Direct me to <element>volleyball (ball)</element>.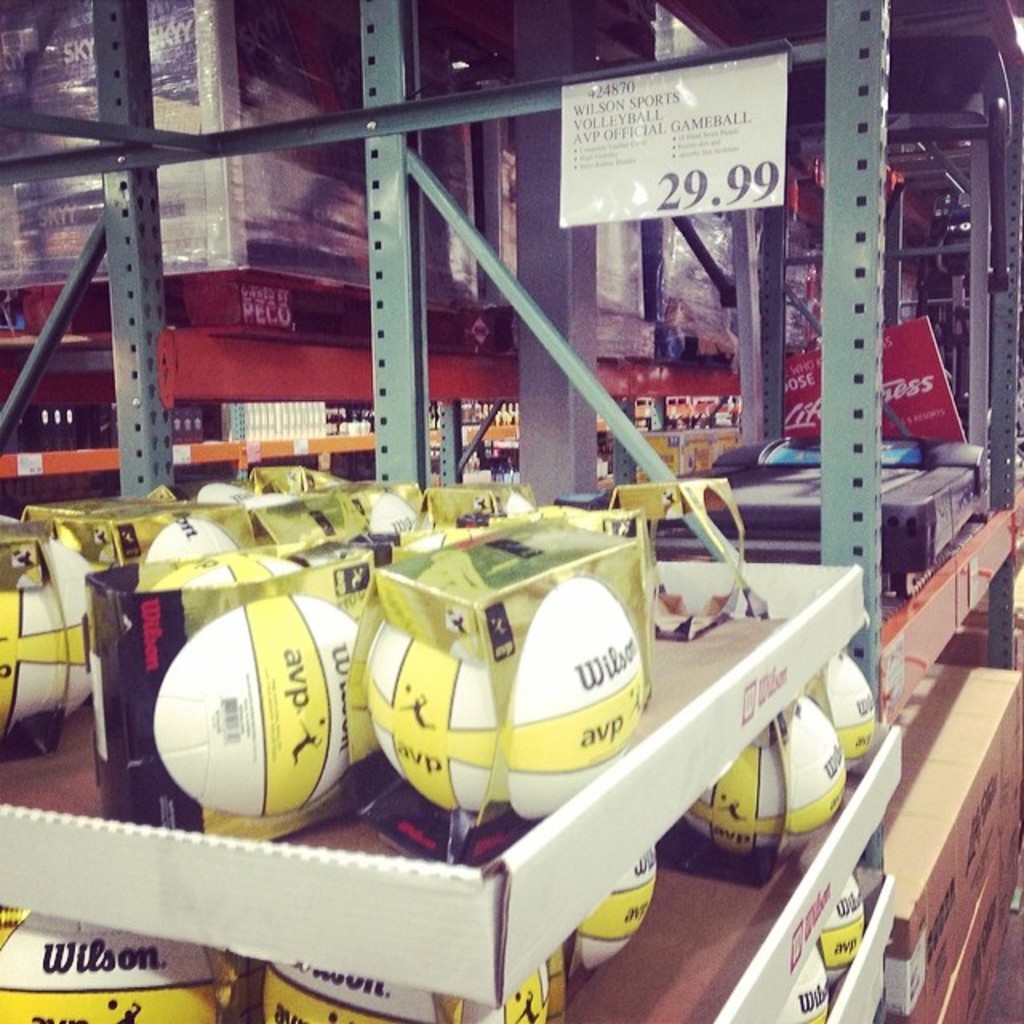
Direction: l=813, t=870, r=870, b=989.
